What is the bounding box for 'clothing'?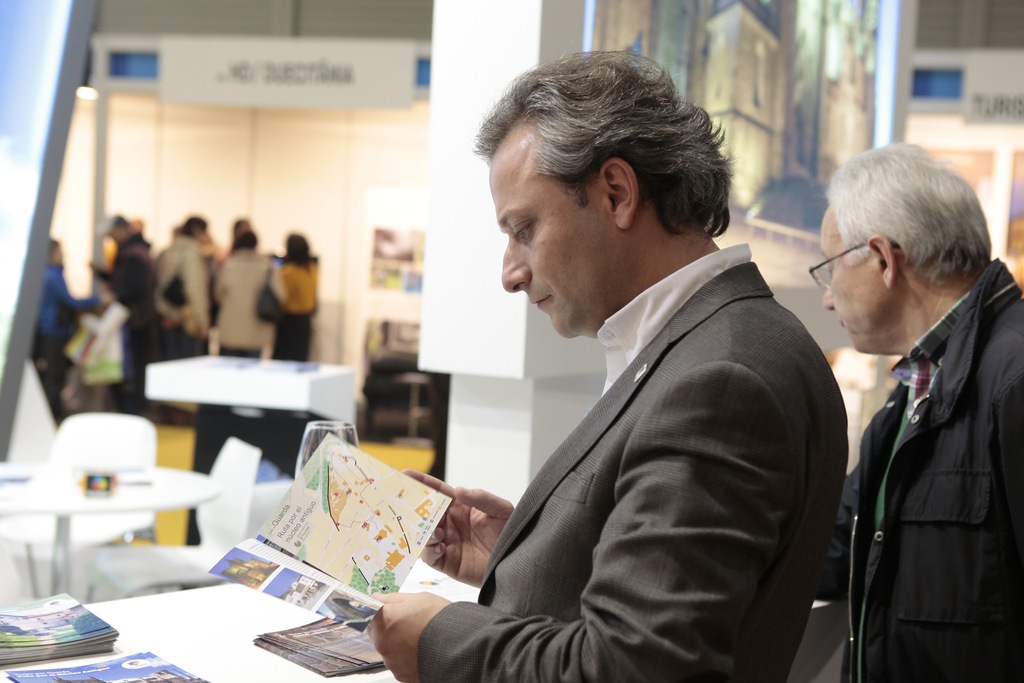
detection(108, 238, 163, 413).
